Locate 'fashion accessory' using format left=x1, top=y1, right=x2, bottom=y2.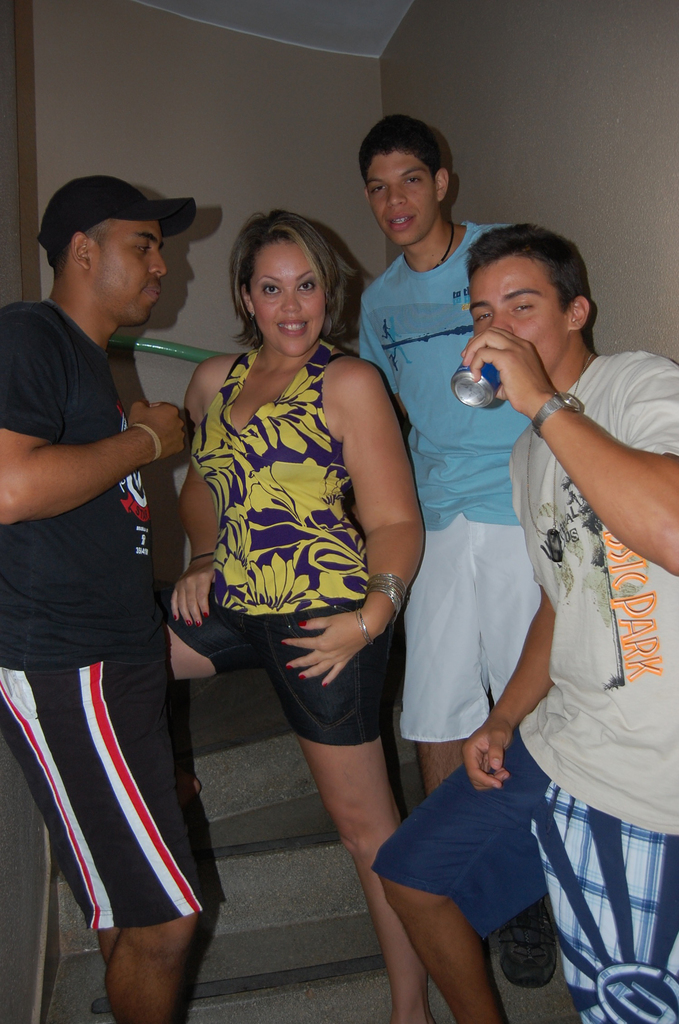
left=127, top=421, right=164, bottom=461.
